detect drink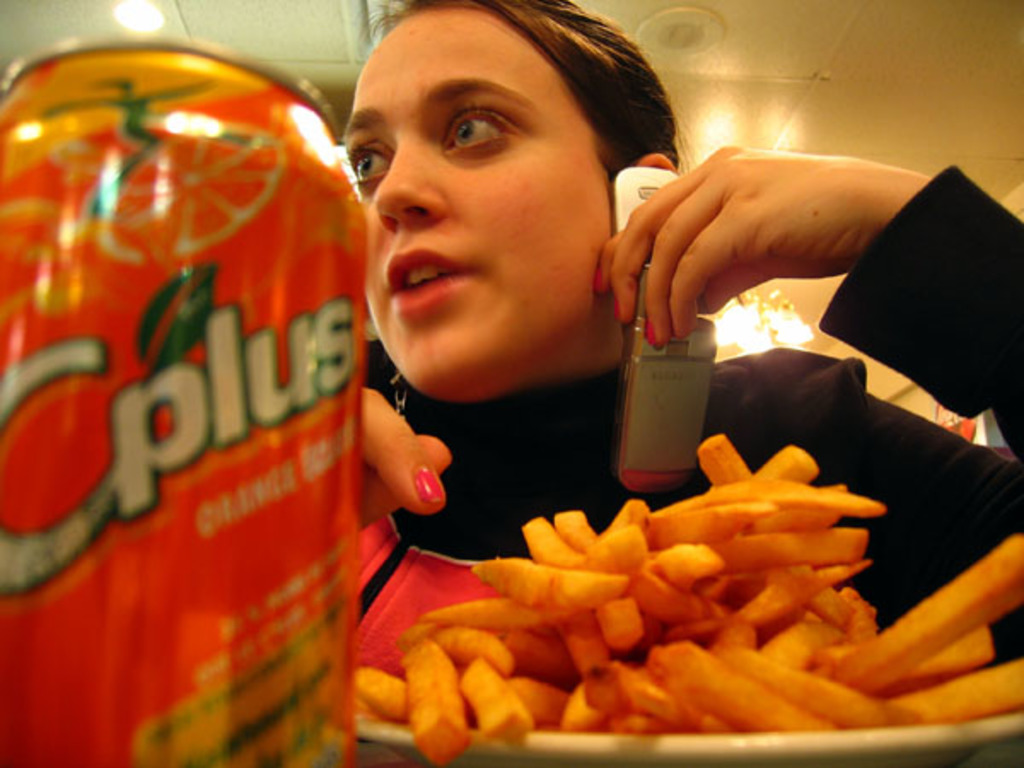
26:46:370:767
